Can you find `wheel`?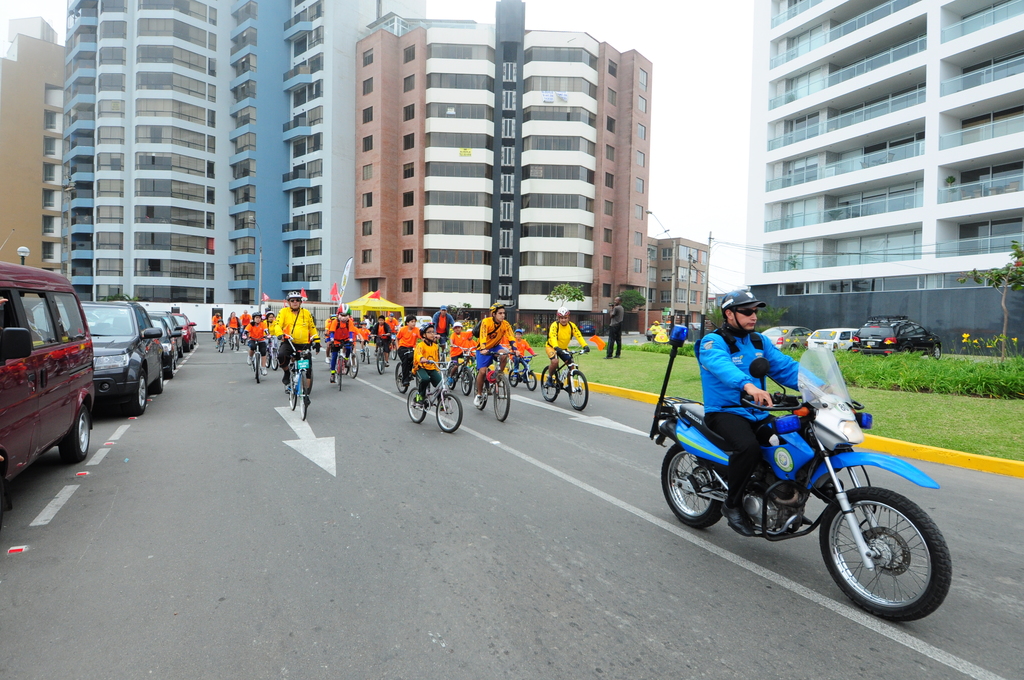
Yes, bounding box: bbox=[492, 374, 510, 420].
